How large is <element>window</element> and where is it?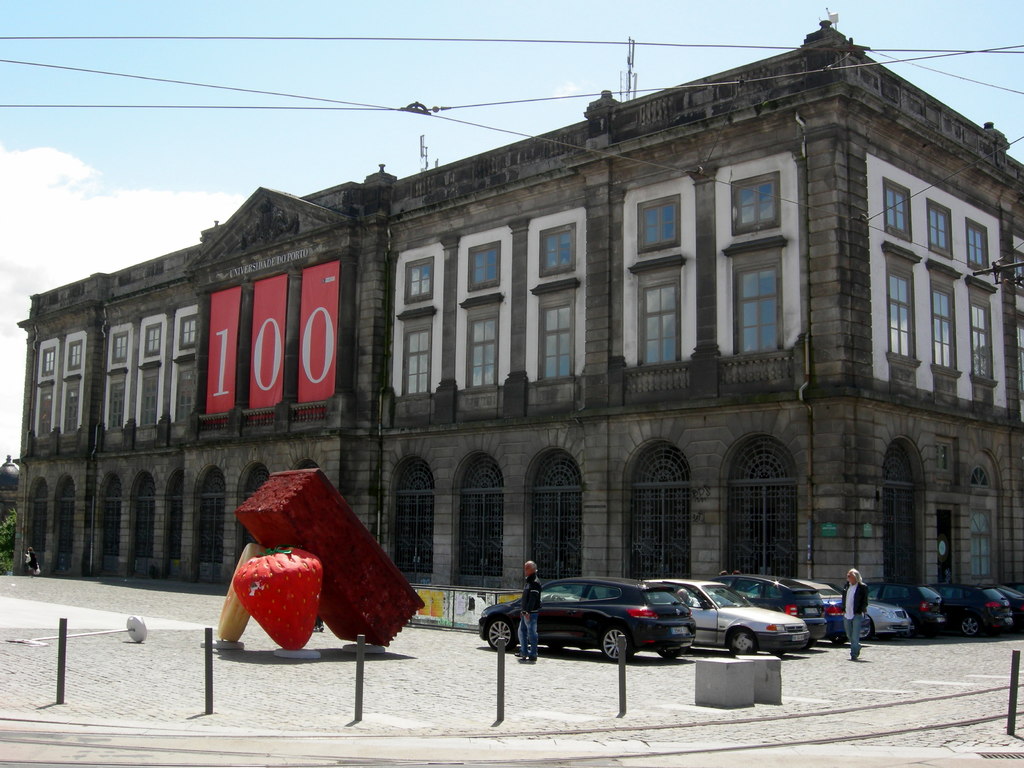
Bounding box: box=[228, 458, 273, 568].
